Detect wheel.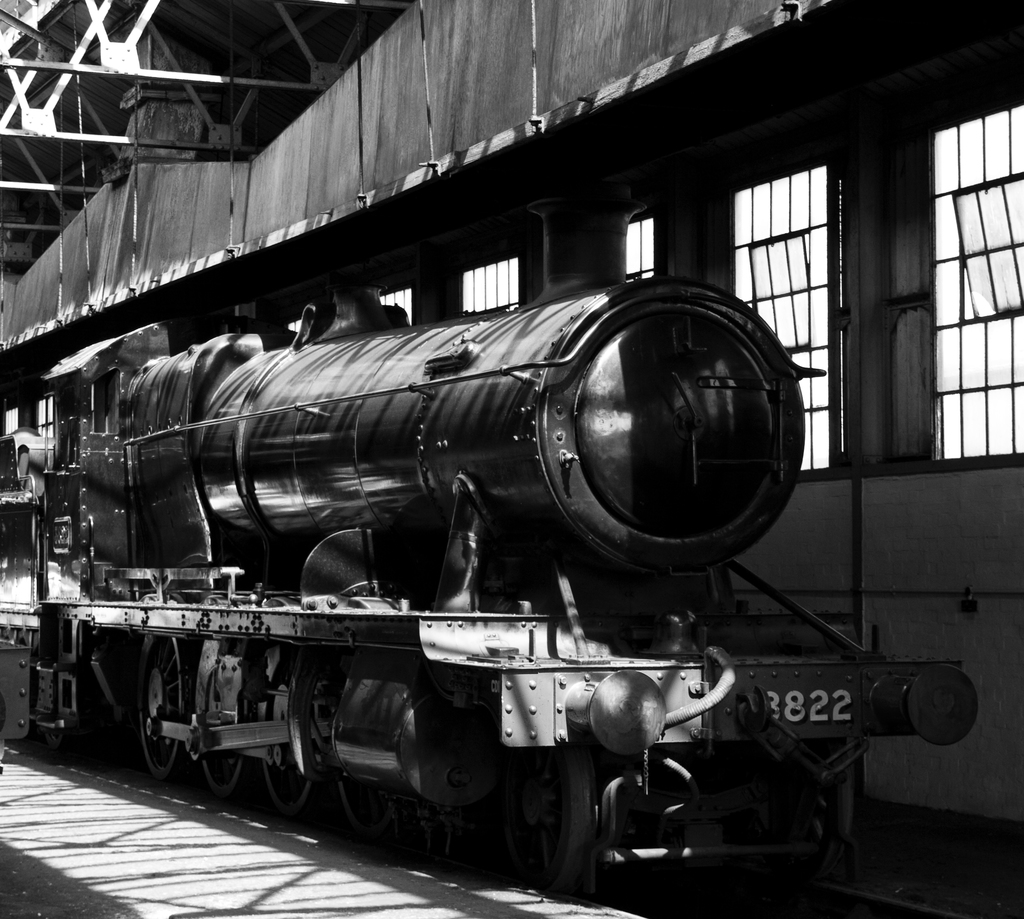
Detected at box(509, 751, 592, 890).
